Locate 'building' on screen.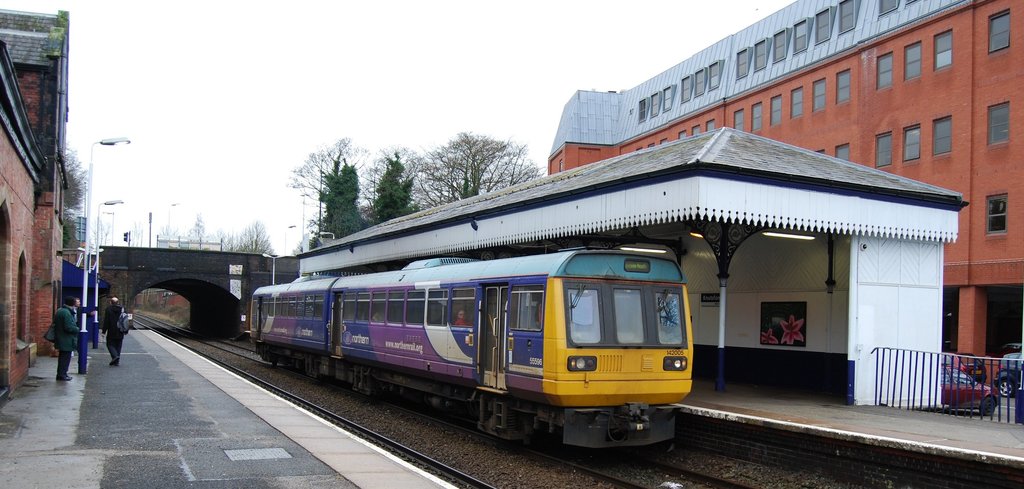
On screen at locate(546, 0, 1023, 383).
